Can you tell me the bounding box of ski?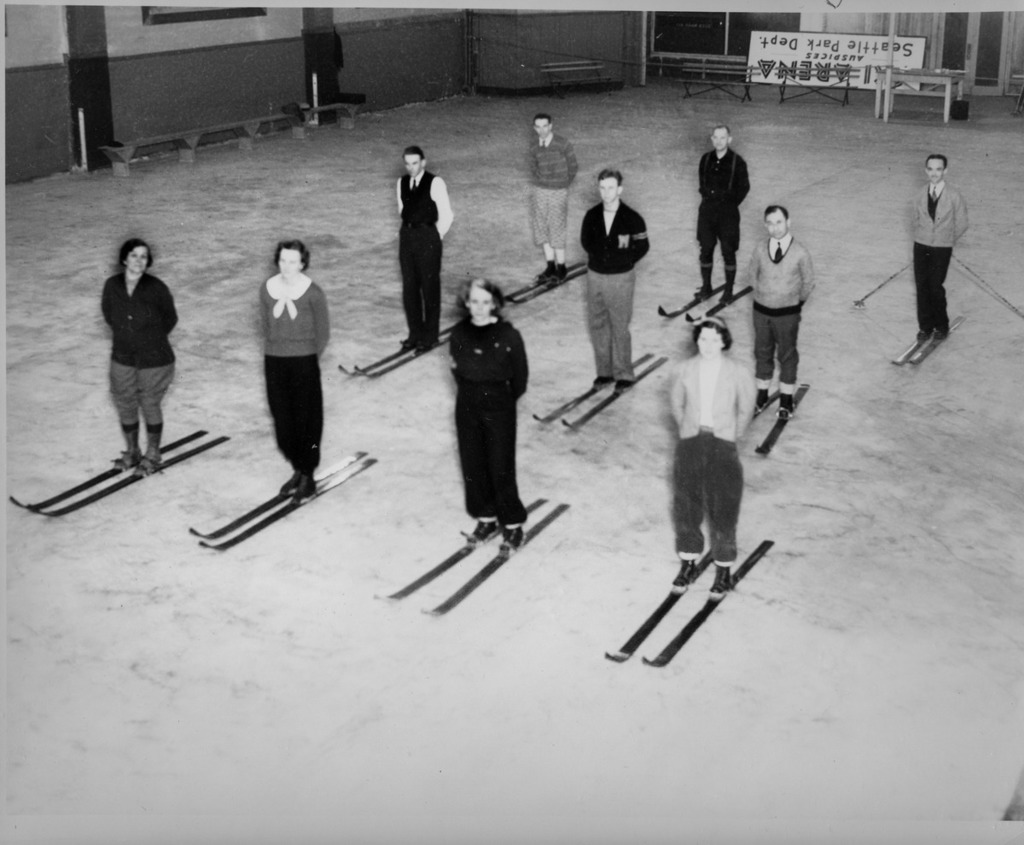
511 264 593 299.
